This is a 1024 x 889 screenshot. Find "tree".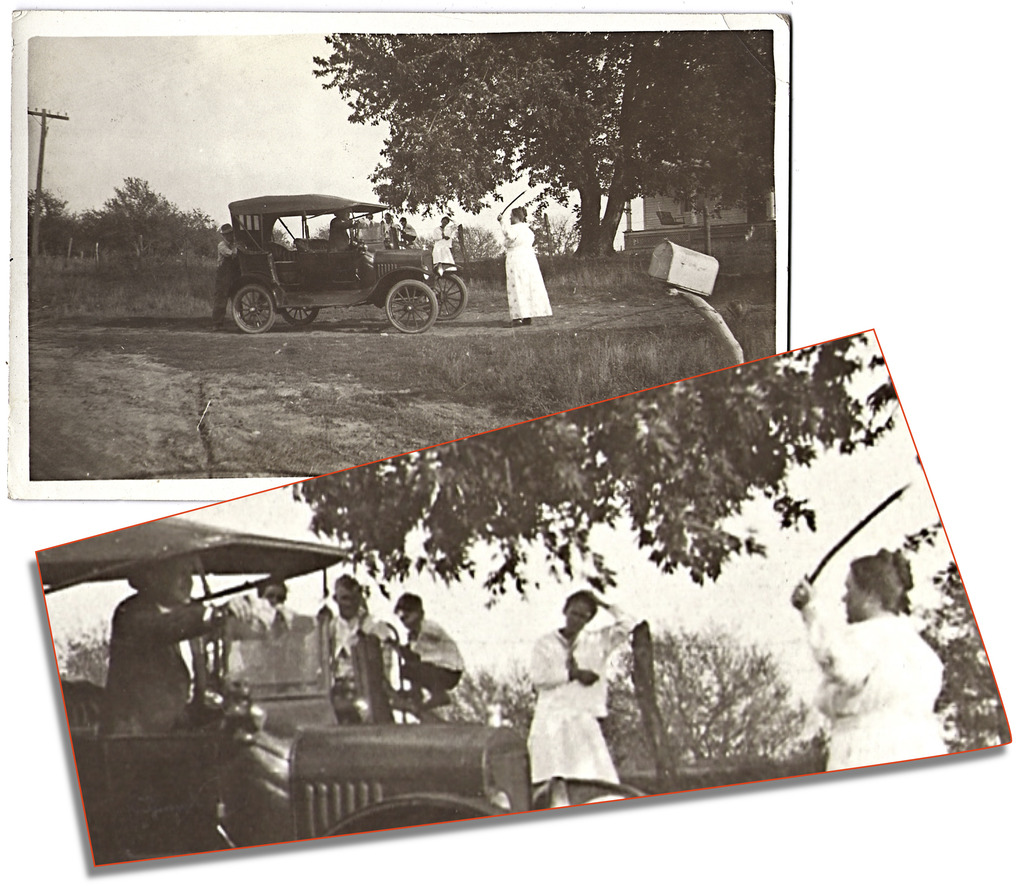
Bounding box: <box>431,626,836,798</box>.
